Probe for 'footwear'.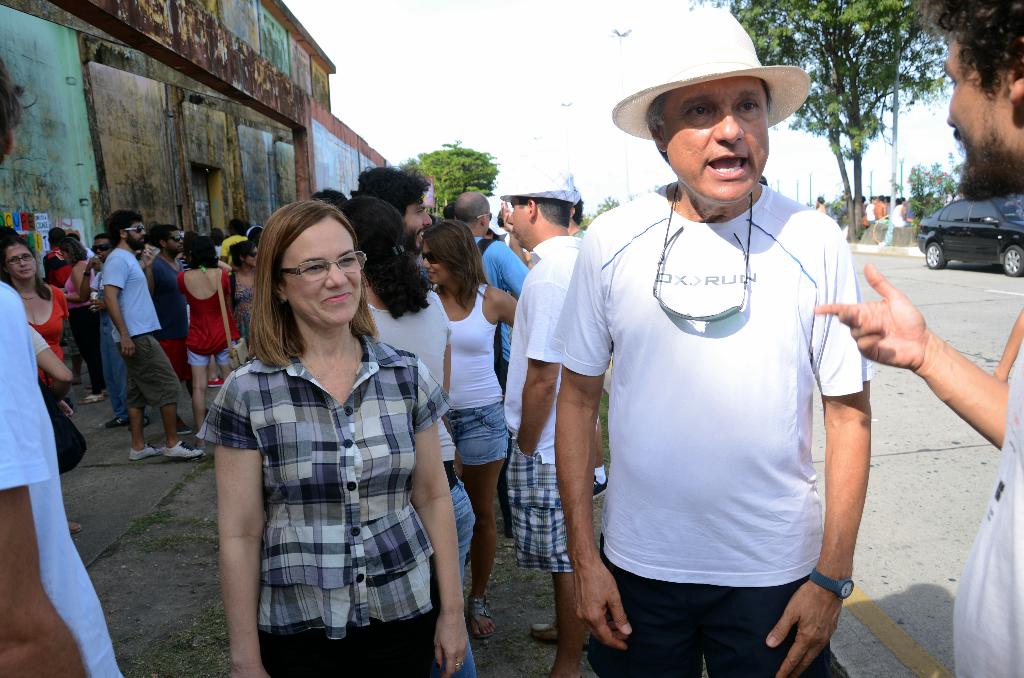
Probe result: l=161, t=447, r=205, b=455.
